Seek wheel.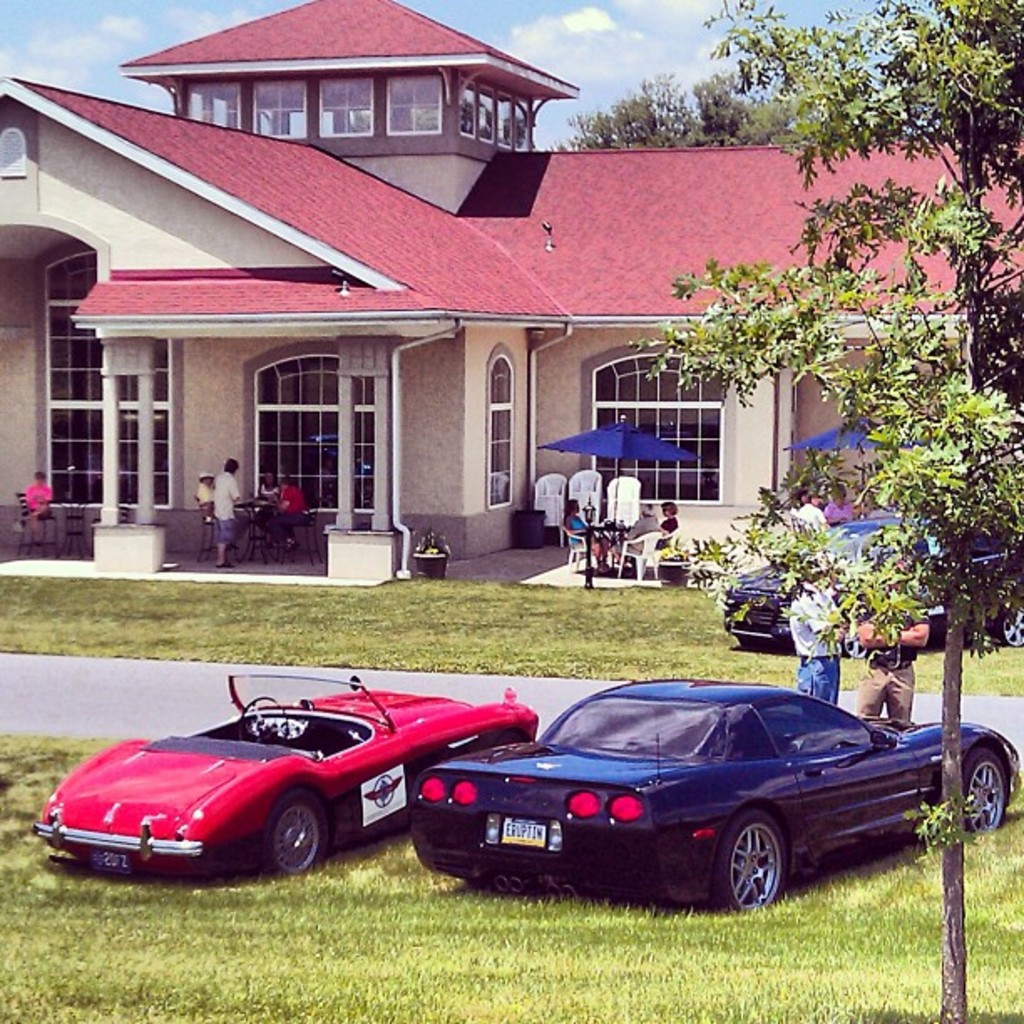
box=[1001, 604, 1022, 651].
